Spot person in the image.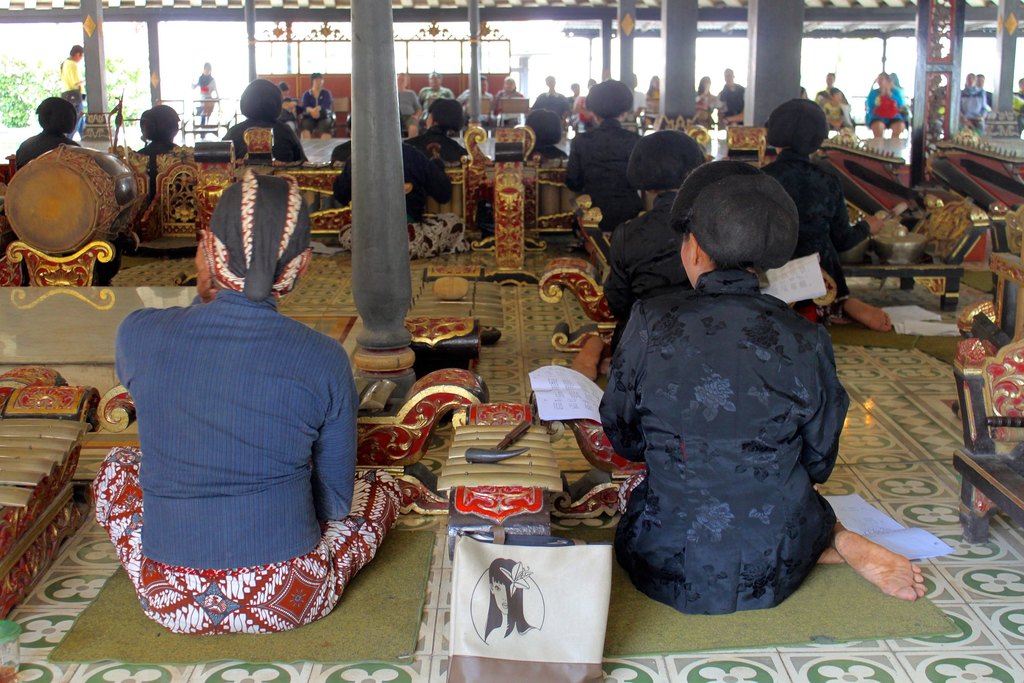
person found at x1=483 y1=557 x2=540 y2=644.
